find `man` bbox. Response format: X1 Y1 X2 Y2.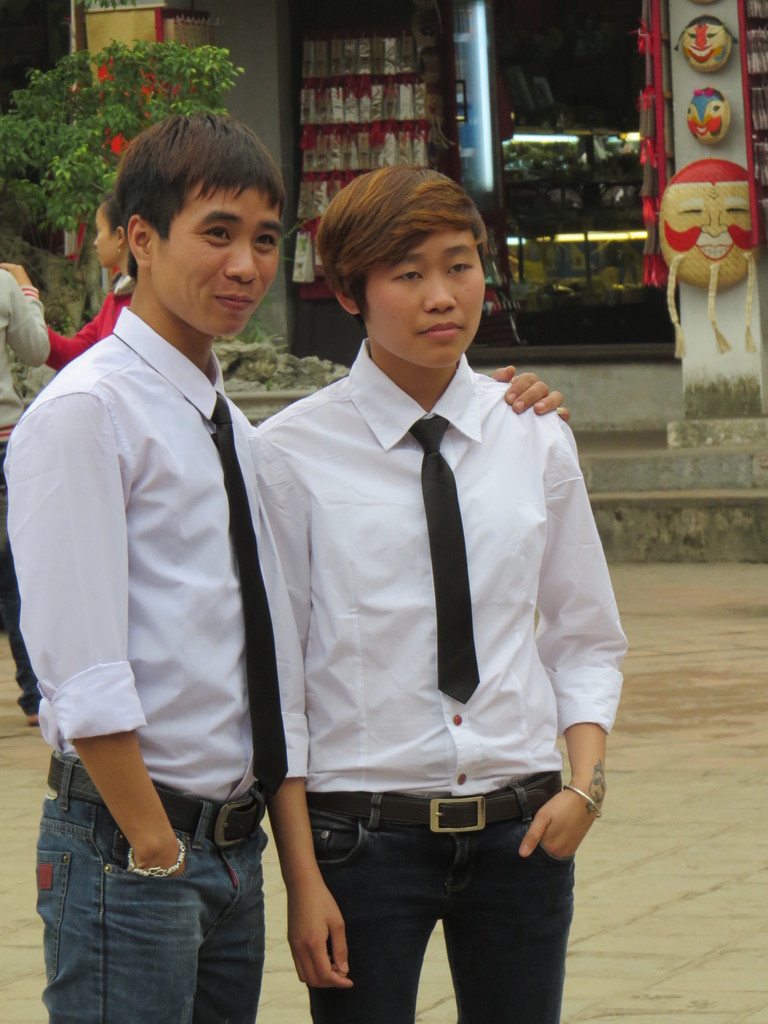
243 167 626 1023.
